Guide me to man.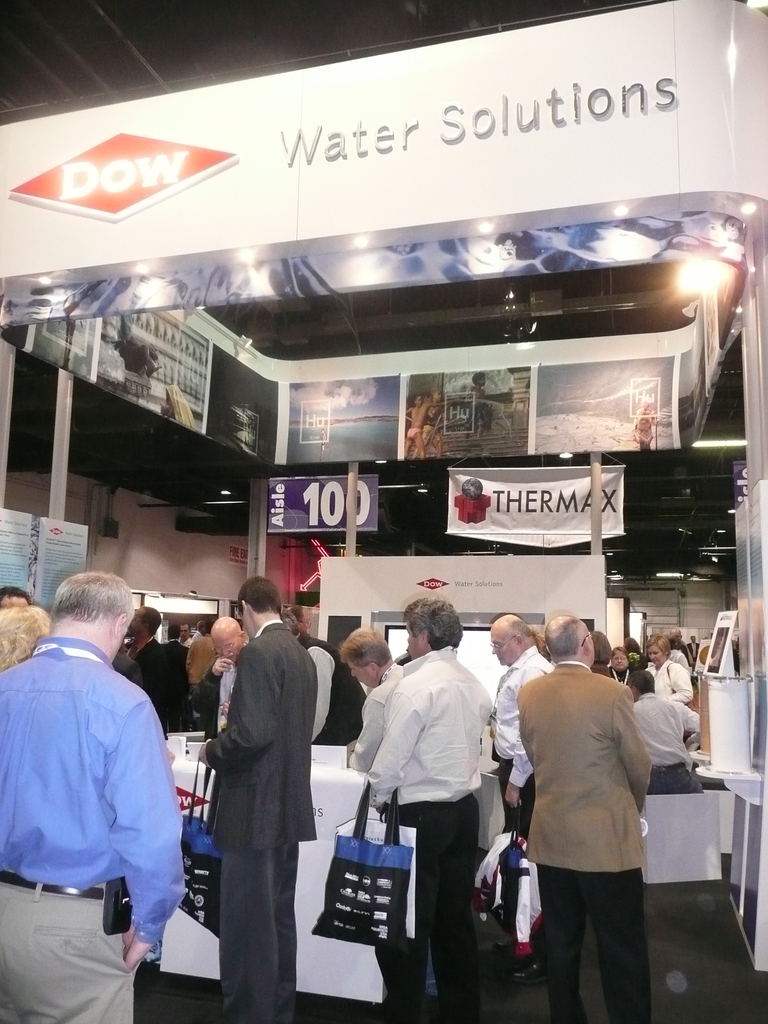
Guidance: (left=631, top=401, right=657, bottom=447).
